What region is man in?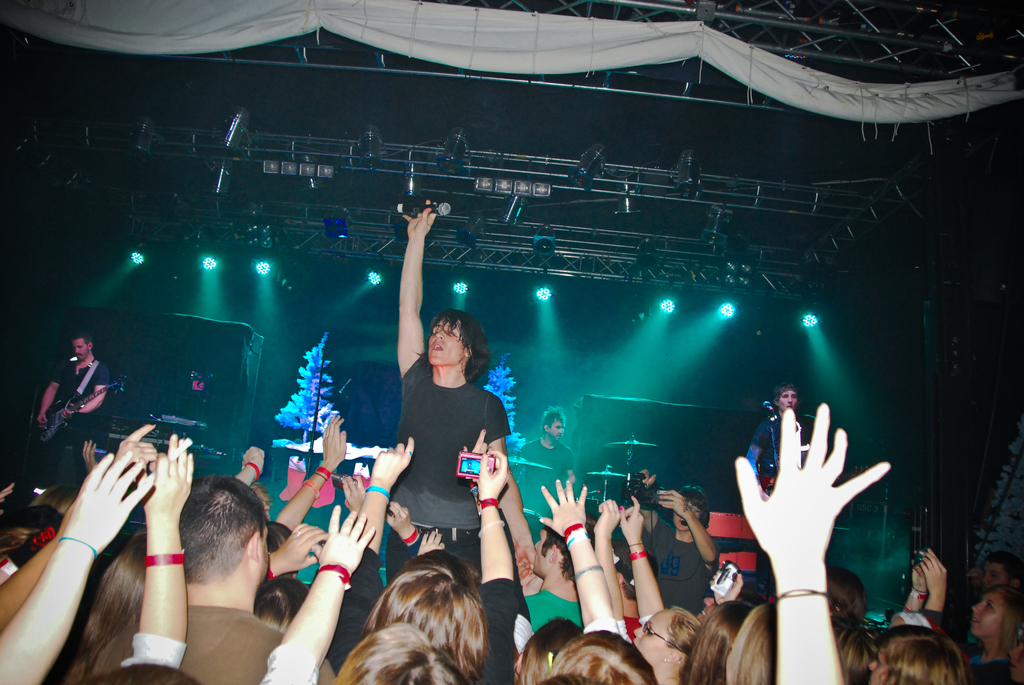
(31, 336, 108, 473).
